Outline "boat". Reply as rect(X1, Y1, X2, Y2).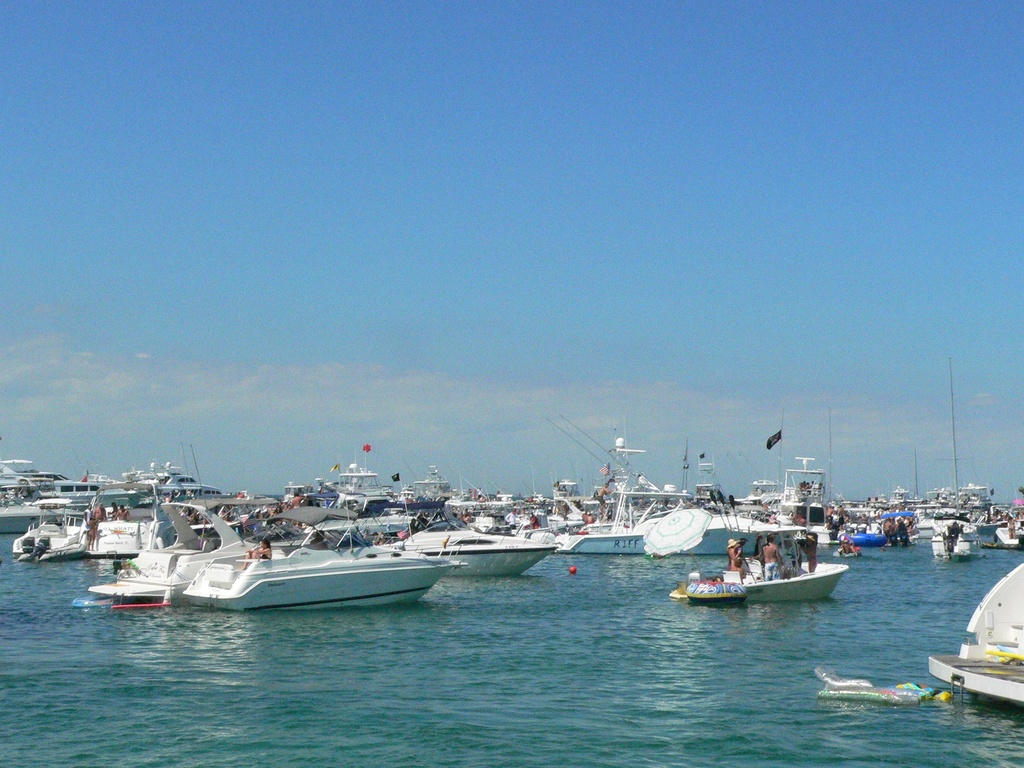
rect(957, 484, 995, 511).
